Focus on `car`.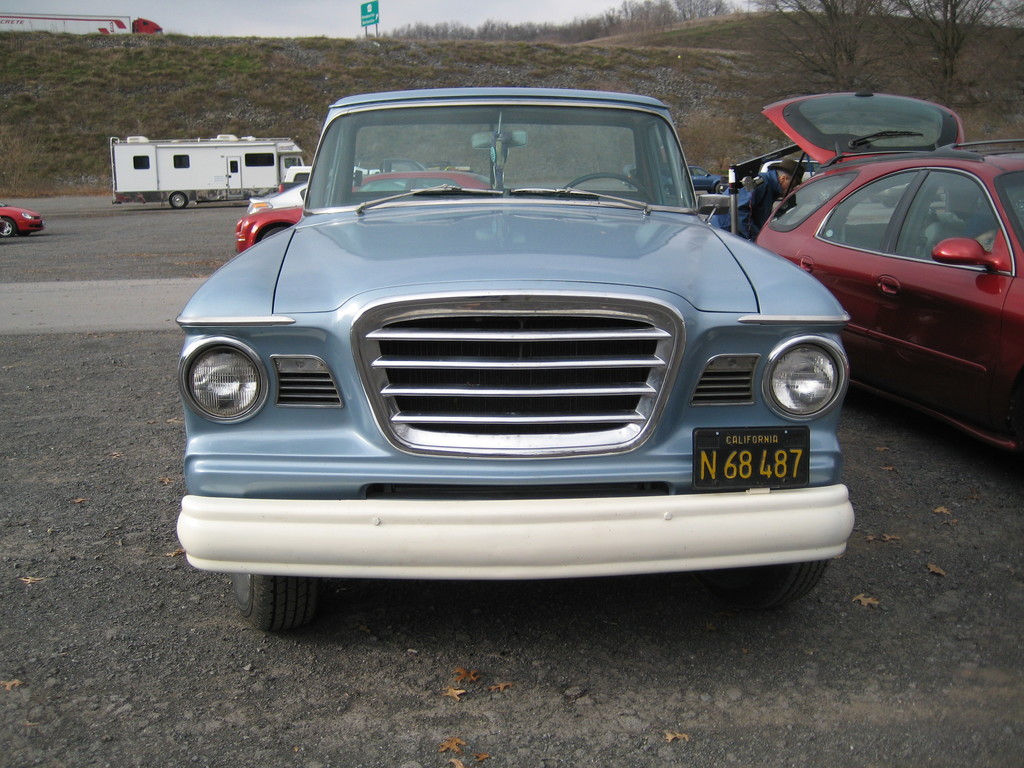
Focused at [0, 207, 40, 235].
